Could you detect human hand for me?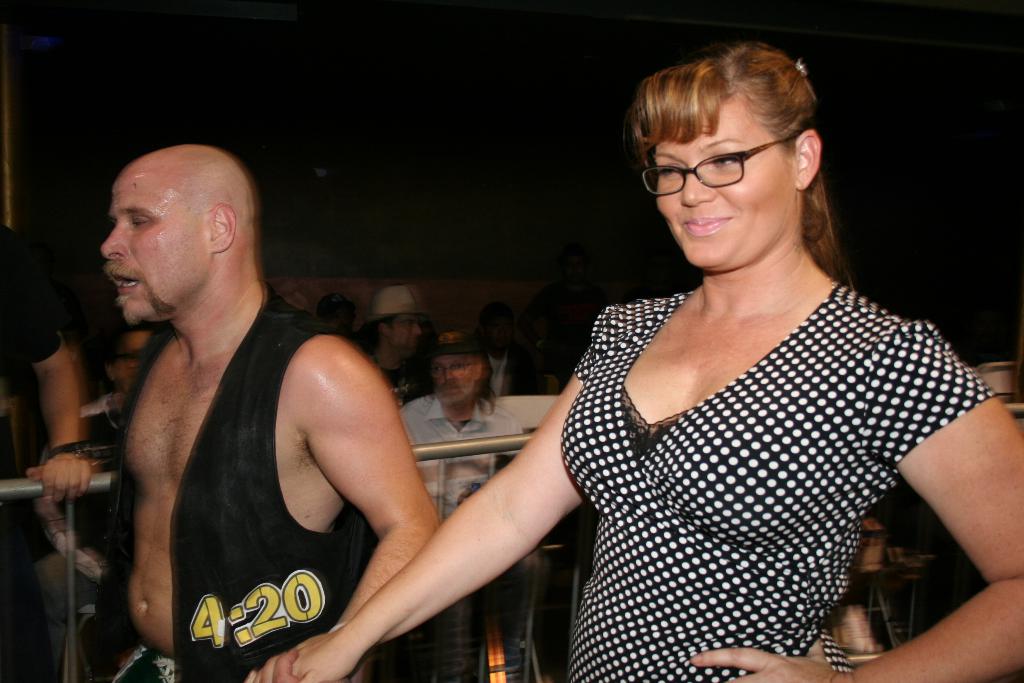
Detection result: pyautogui.locateOnScreen(243, 636, 354, 682).
